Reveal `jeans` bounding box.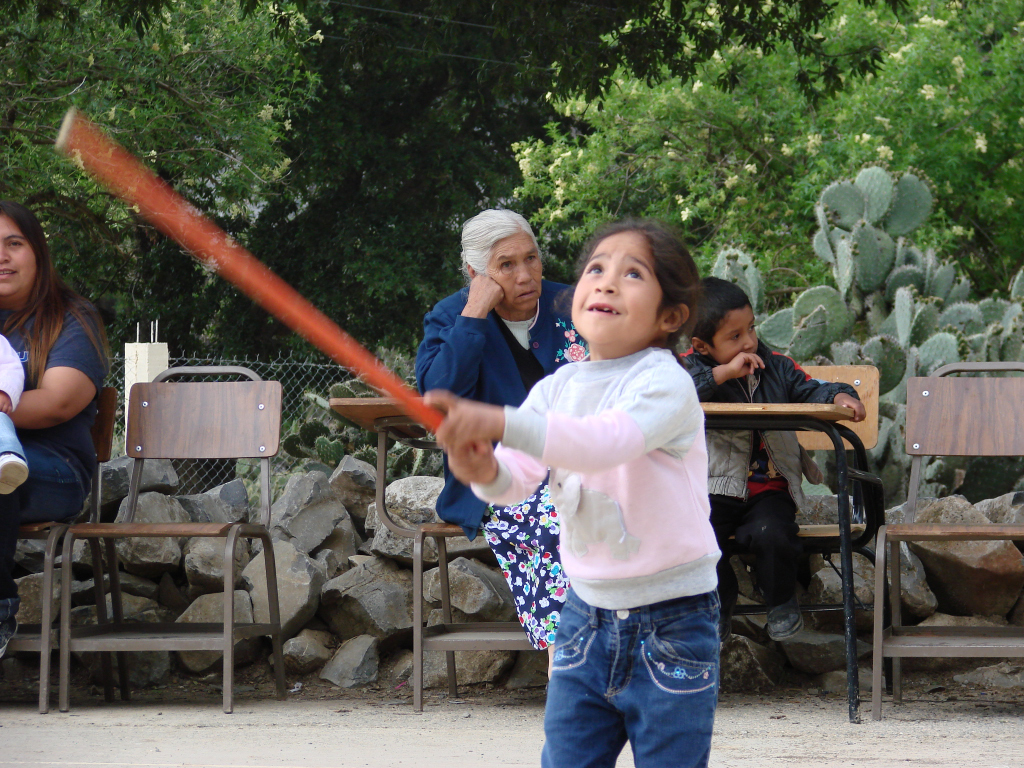
Revealed: box(0, 441, 80, 618).
